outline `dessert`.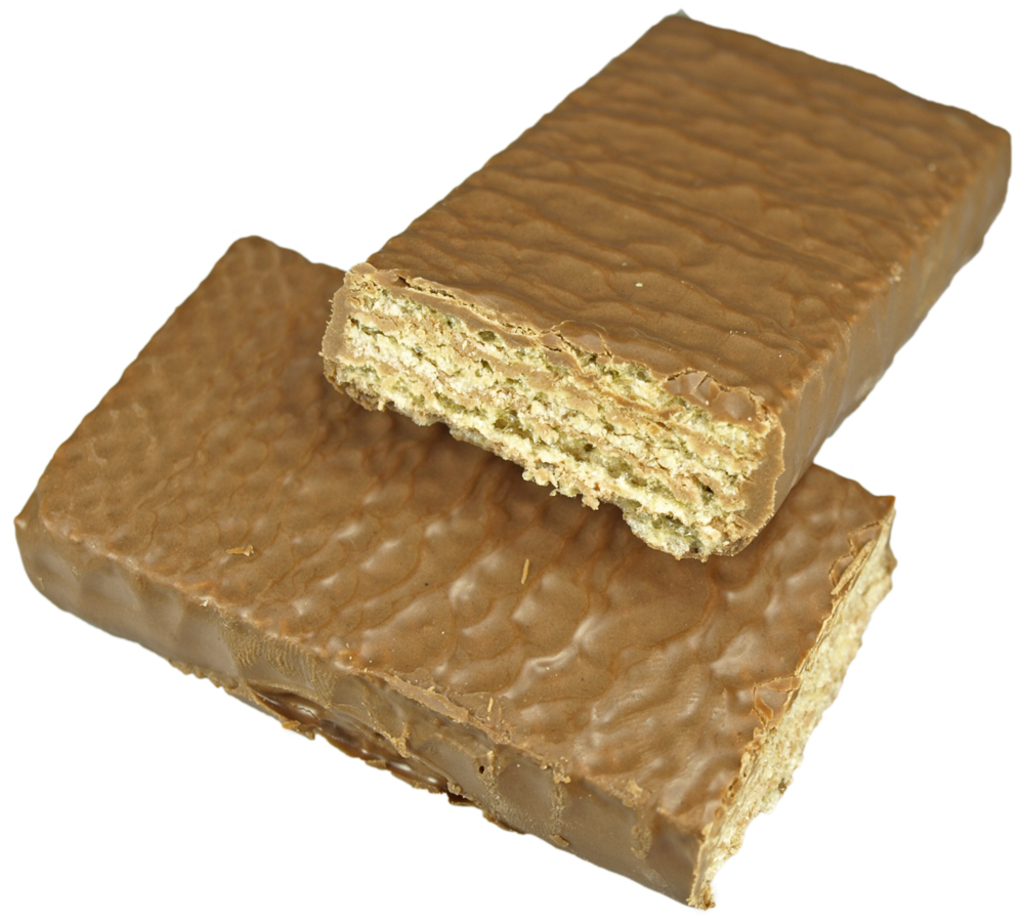
Outline: box=[319, 10, 1014, 557].
